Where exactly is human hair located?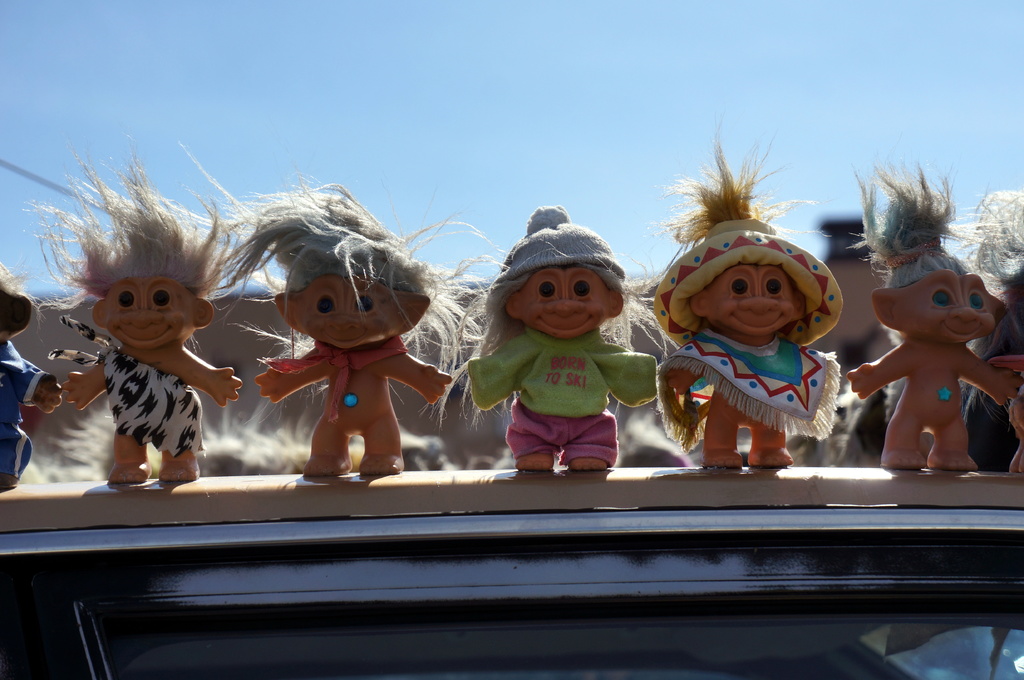
Its bounding box is 227 174 496 420.
